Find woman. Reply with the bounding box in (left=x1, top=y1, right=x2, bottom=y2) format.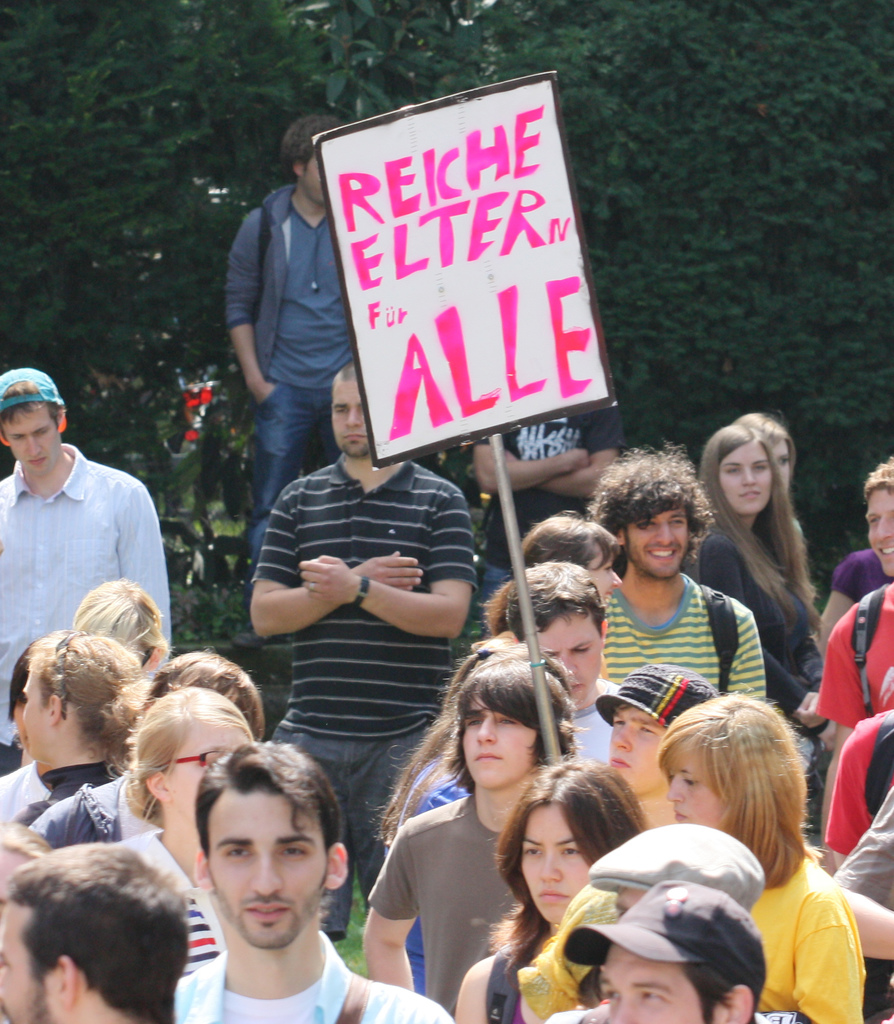
(left=455, top=758, right=651, bottom=1023).
